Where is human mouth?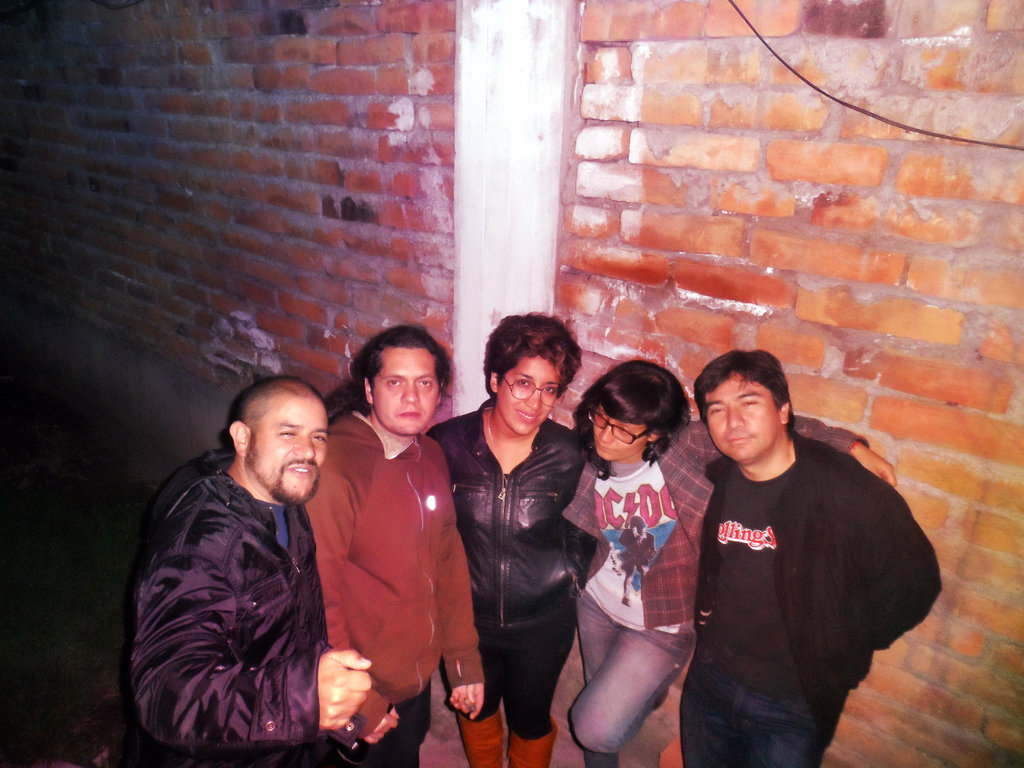
723, 431, 758, 444.
